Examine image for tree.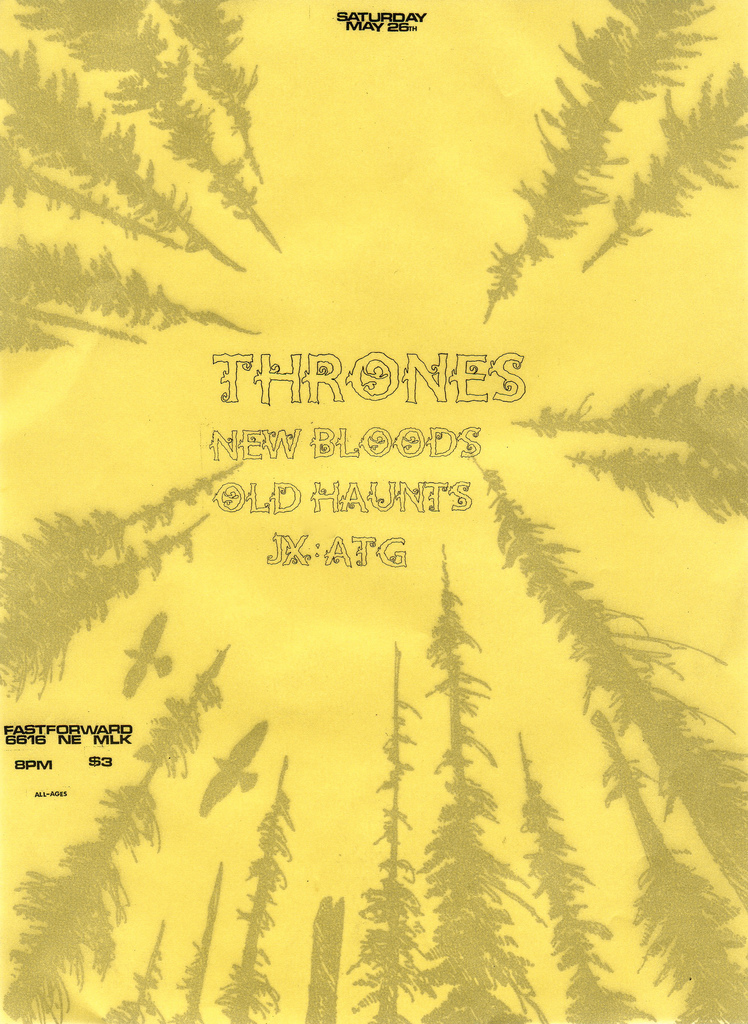
Examination result: (583, 707, 747, 1023).
